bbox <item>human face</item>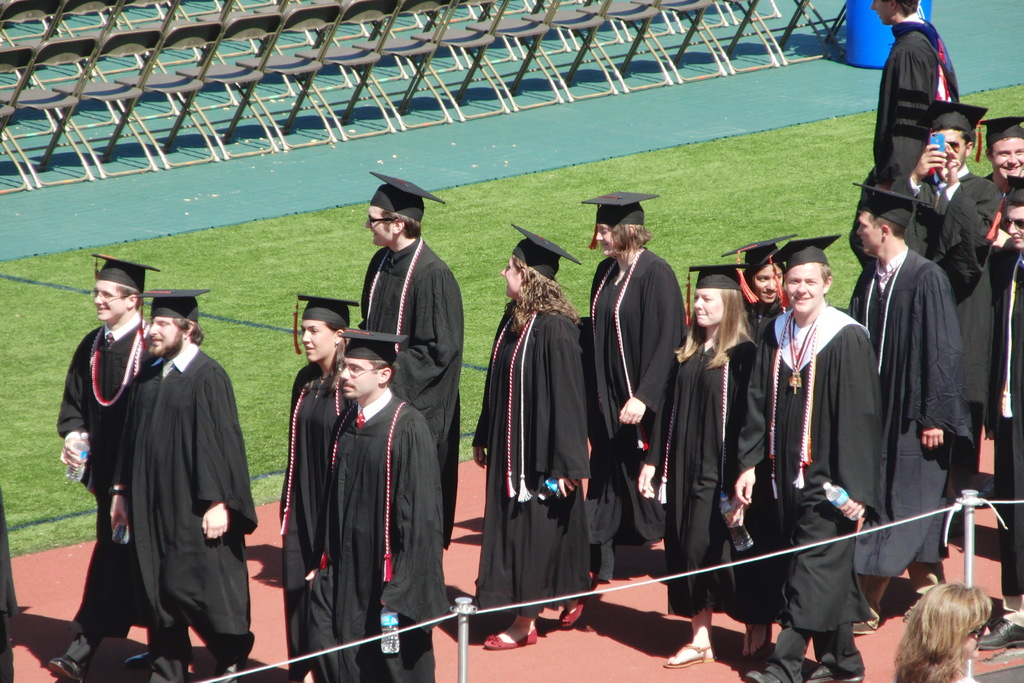
bbox=[339, 354, 374, 400]
